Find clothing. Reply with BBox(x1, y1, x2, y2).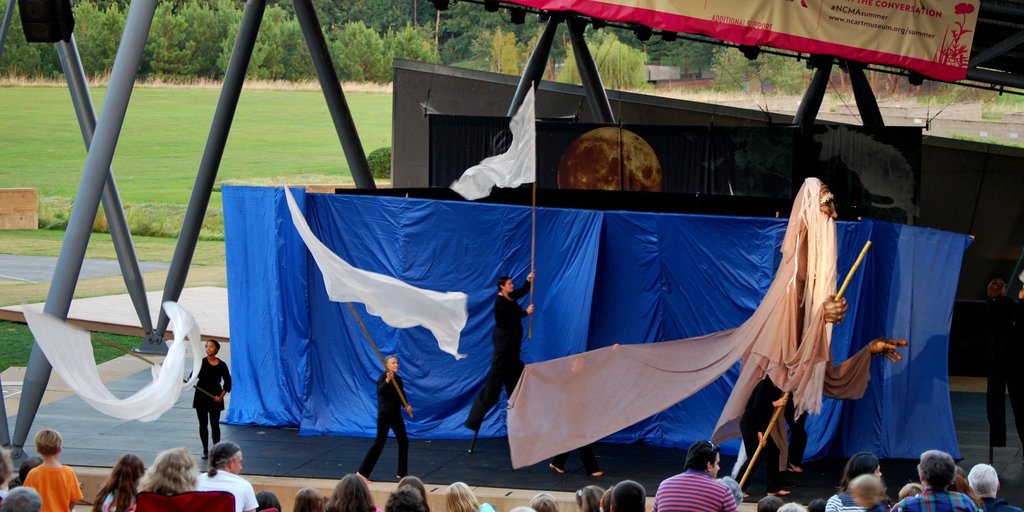
BBox(650, 470, 736, 511).
